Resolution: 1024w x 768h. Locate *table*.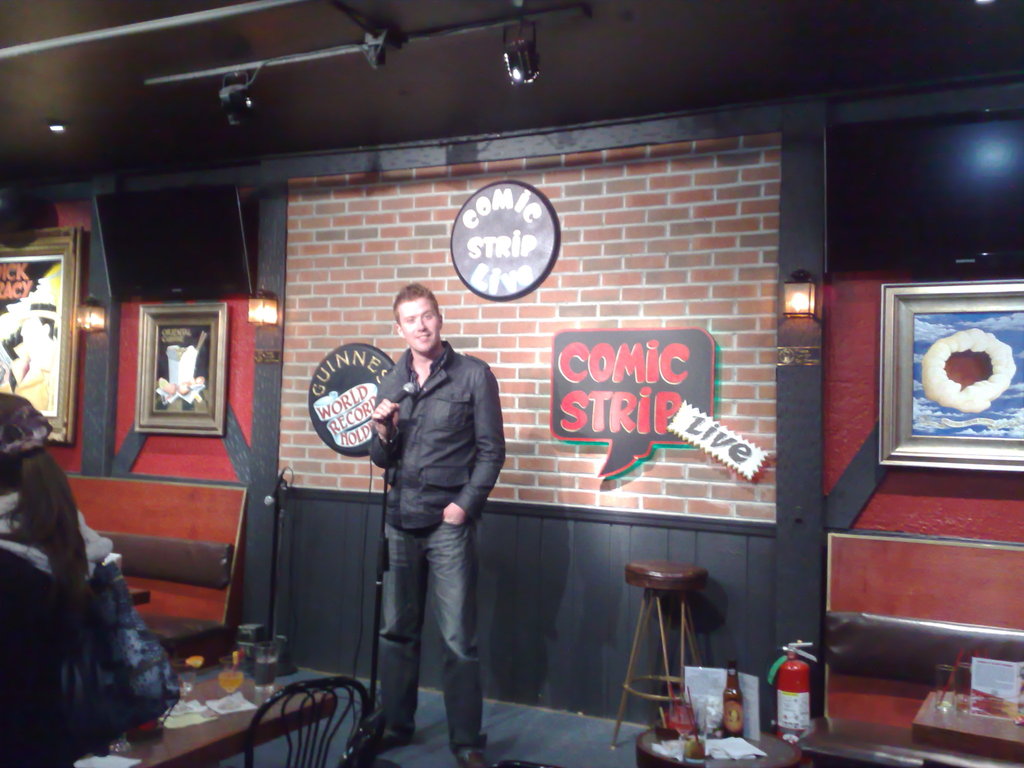
<box>89,671,339,767</box>.
